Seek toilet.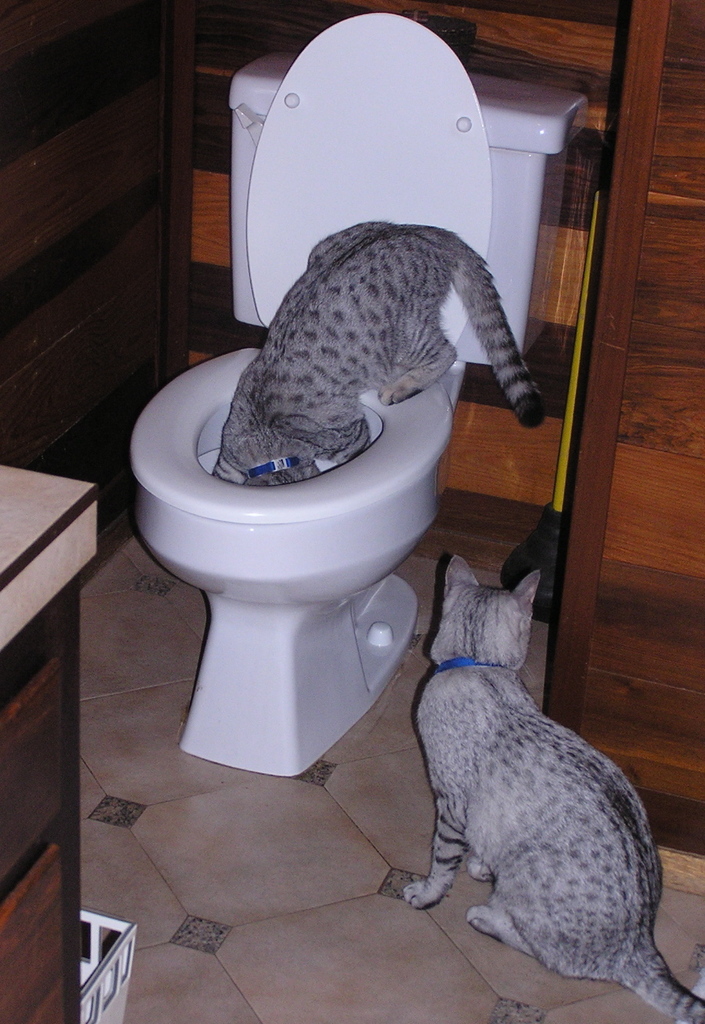
region(117, 87, 547, 832).
